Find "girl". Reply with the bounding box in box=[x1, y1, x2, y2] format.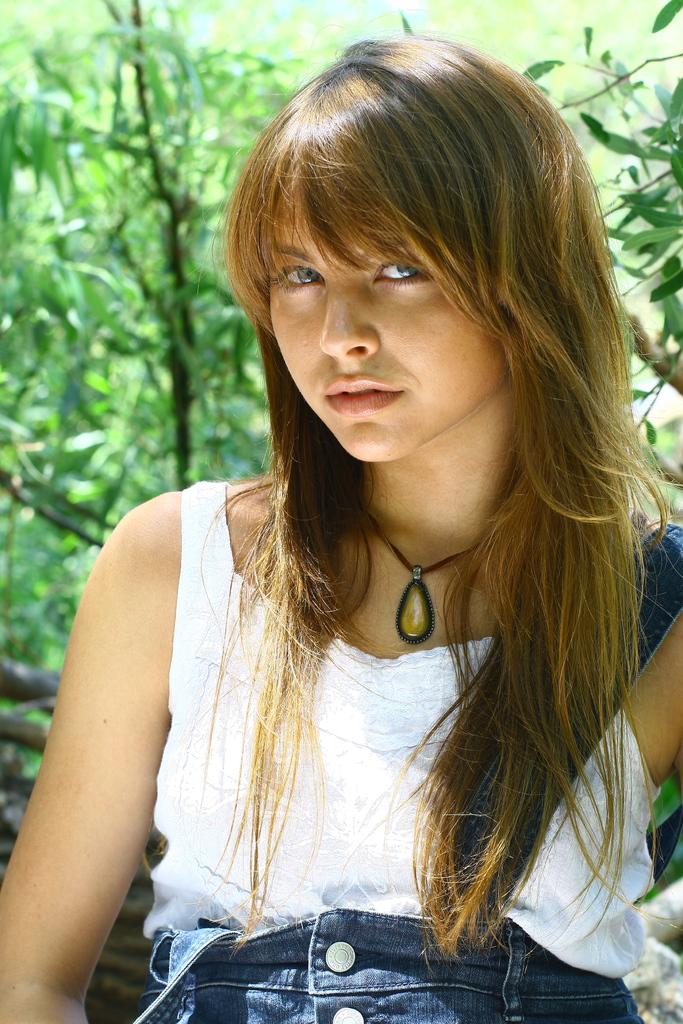
box=[0, 19, 682, 1023].
